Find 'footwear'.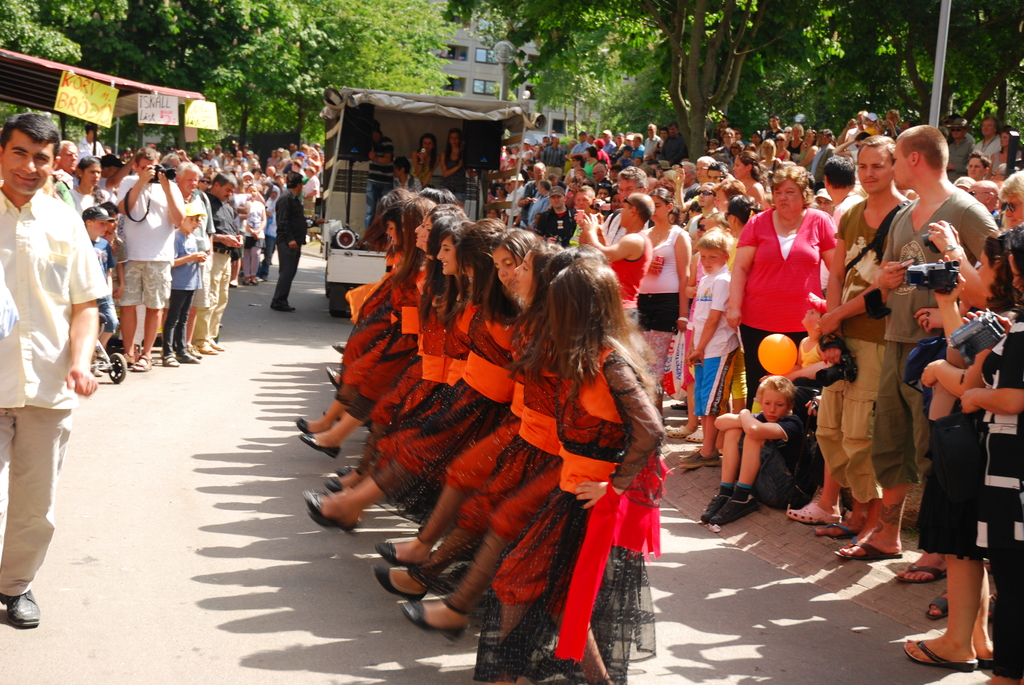
[x1=680, y1=449, x2=719, y2=461].
